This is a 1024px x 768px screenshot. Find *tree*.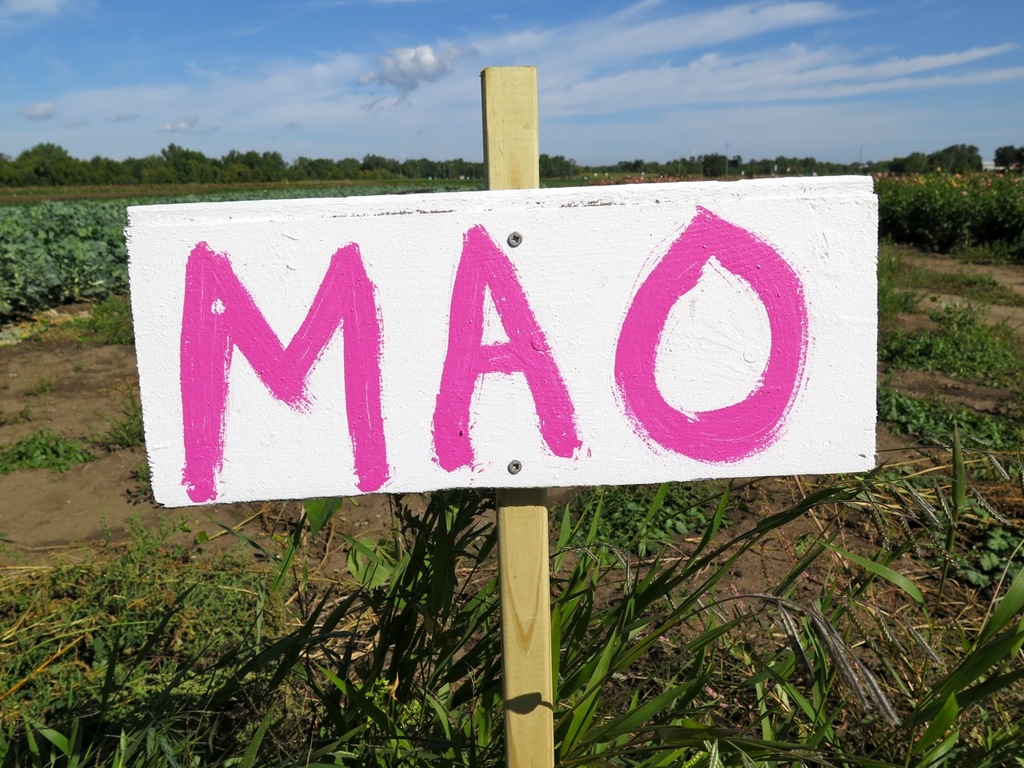
Bounding box: crop(703, 152, 731, 180).
